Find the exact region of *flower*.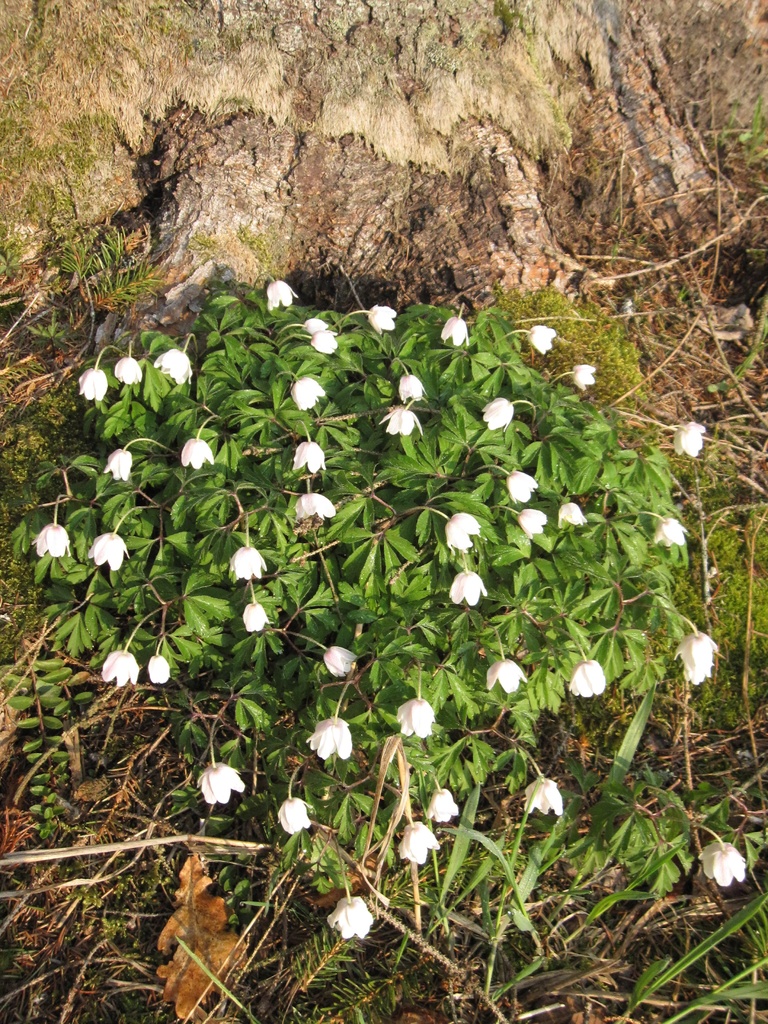
Exact region: bbox=[394, 698, 436, 741].
